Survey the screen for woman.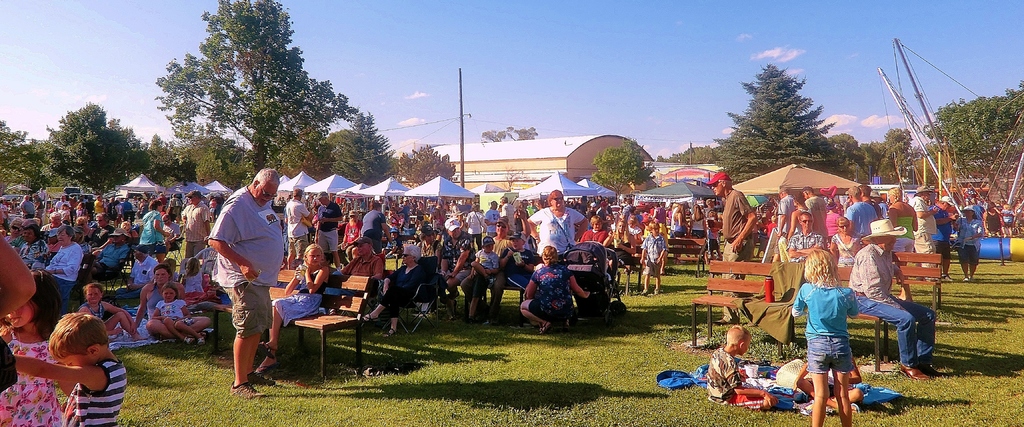
Survey found: <box>829,216,867,269</box>.
